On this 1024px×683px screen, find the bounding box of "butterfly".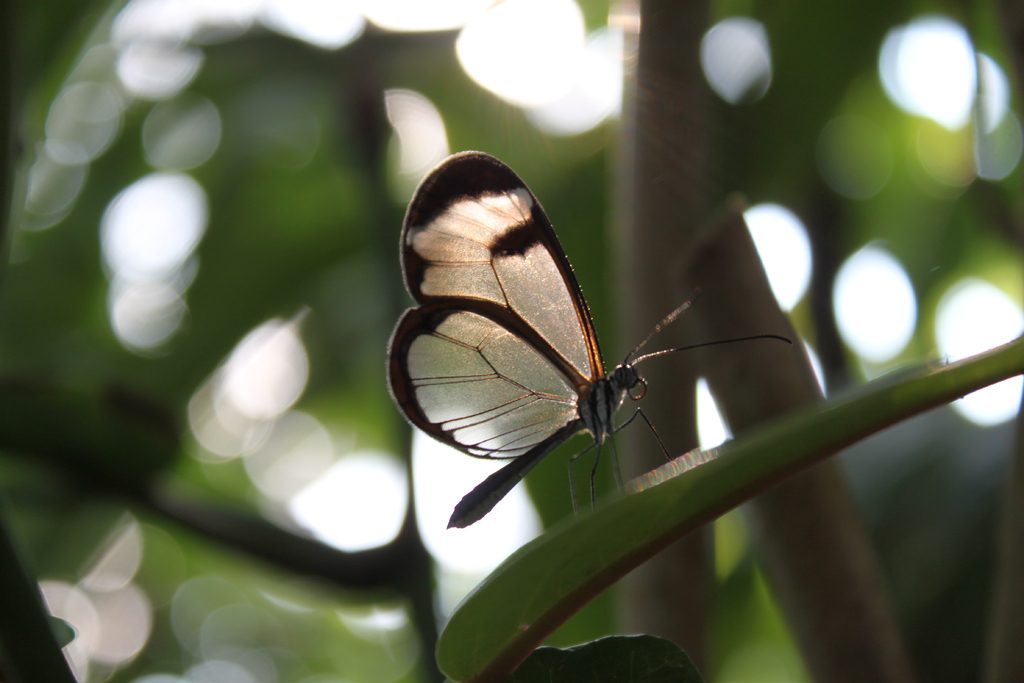
Bounding box: bbox=[386, 149, 793, 531].
